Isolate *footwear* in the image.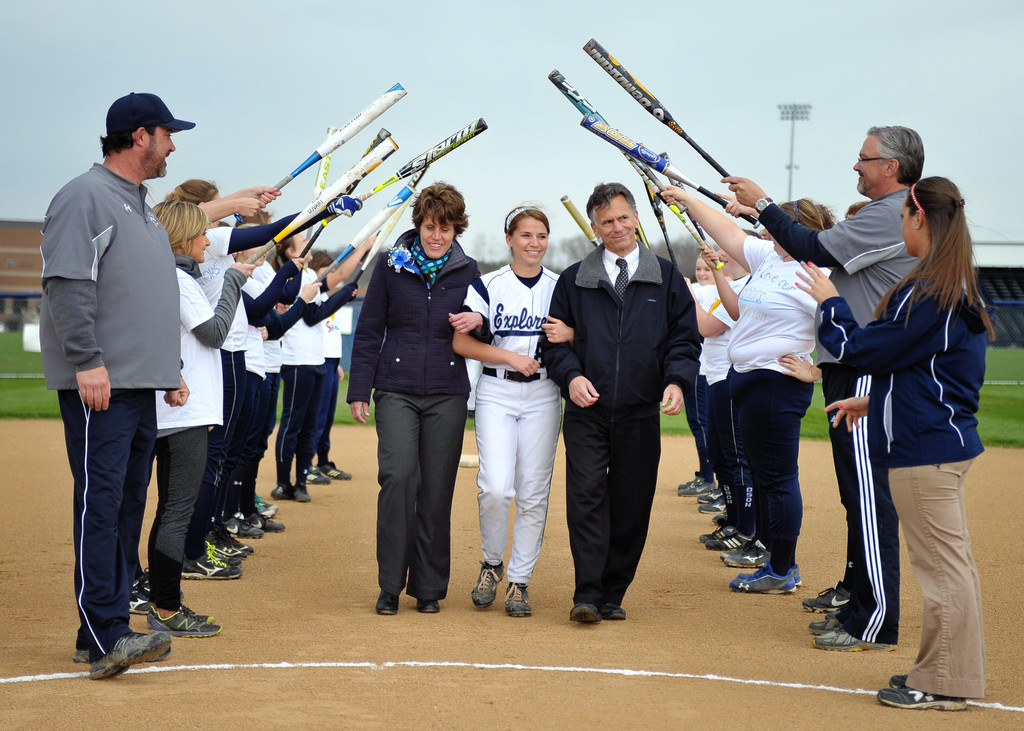
Isolated region: bbox(237, 511, 285, 539).
